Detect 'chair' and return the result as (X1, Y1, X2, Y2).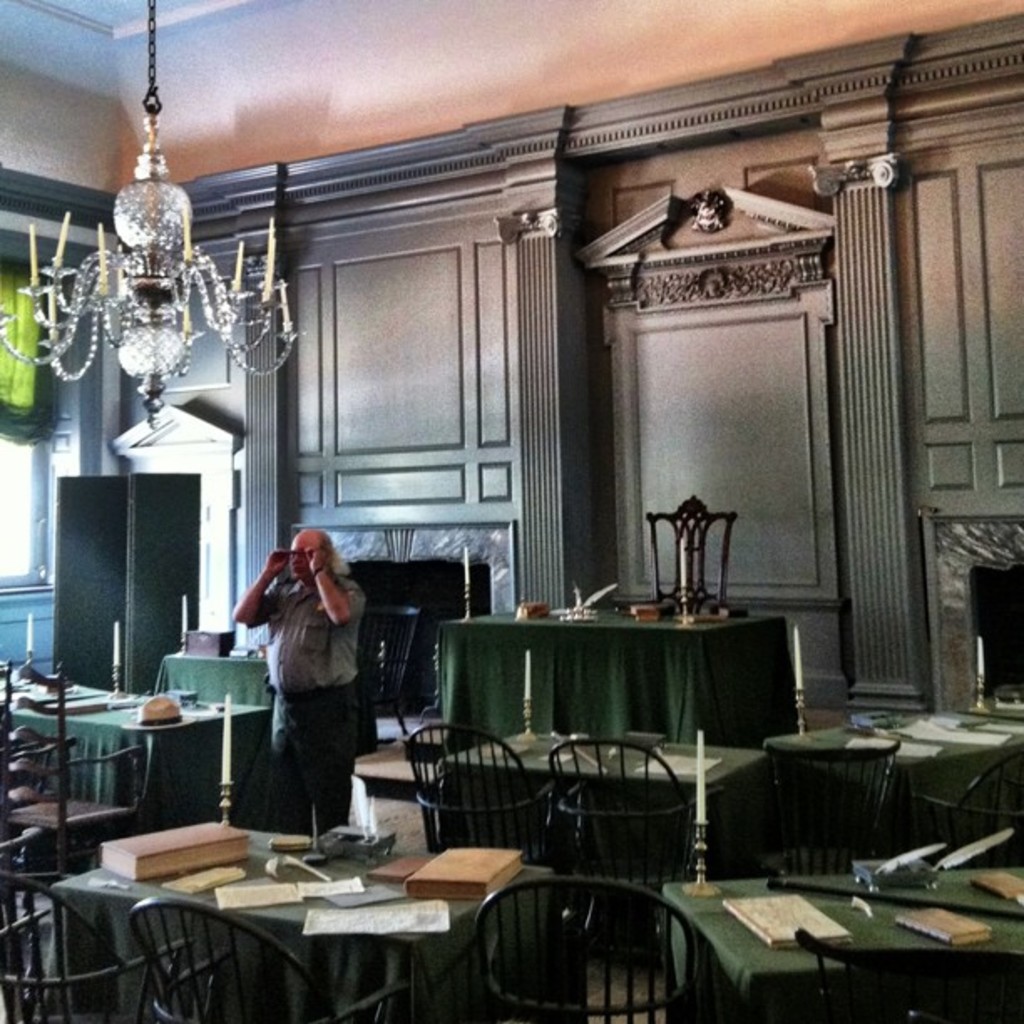
(0, 873, 197, 1022).
